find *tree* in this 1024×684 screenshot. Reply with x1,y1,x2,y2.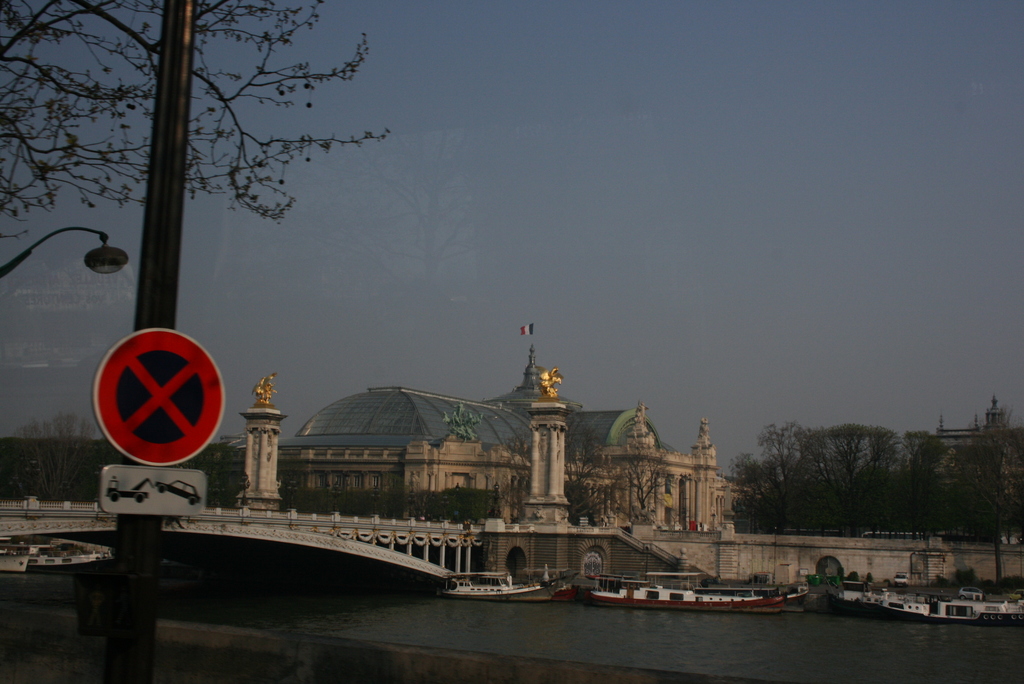
896,417,1023,586.
